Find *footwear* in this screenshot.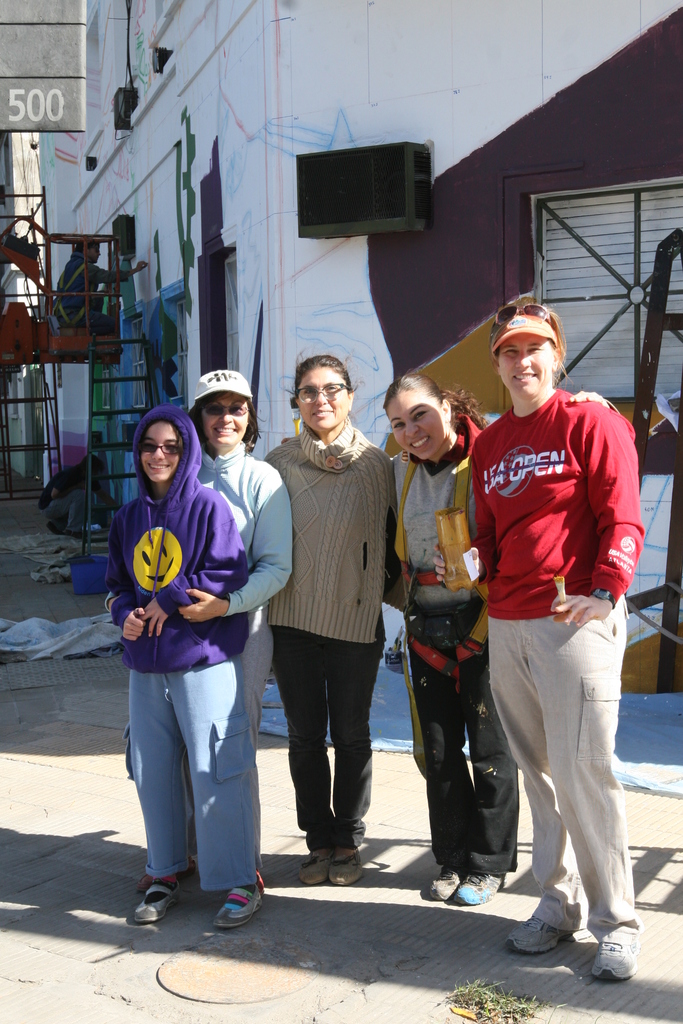
The bounding box for *footwear* is box(304, 837, 334, 886).
